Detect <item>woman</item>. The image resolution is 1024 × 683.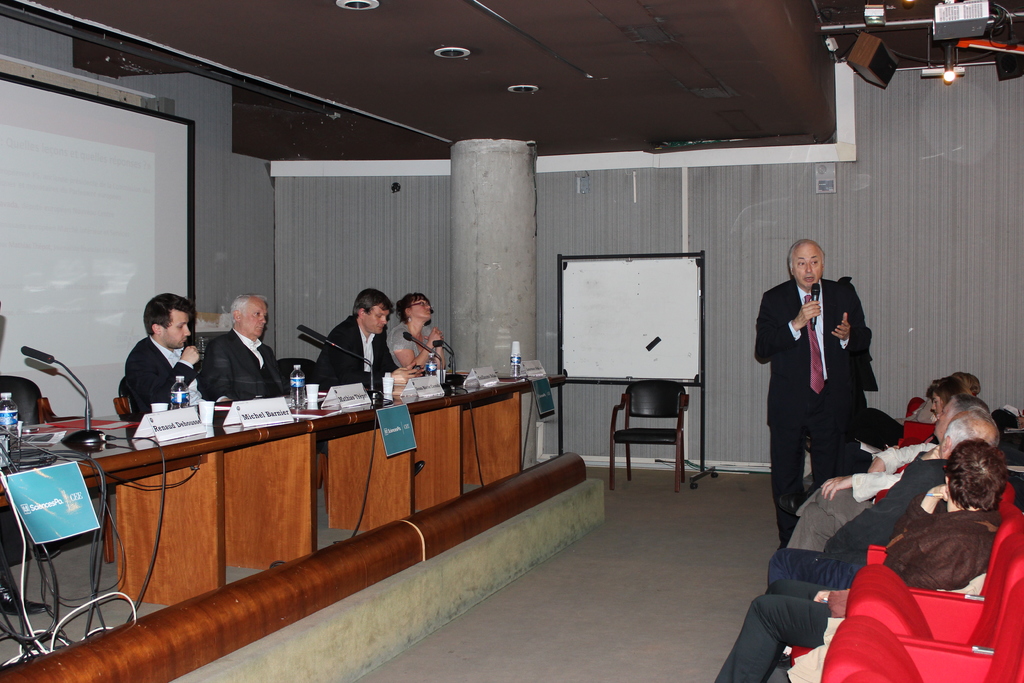
(388, 294, 446, 368).
